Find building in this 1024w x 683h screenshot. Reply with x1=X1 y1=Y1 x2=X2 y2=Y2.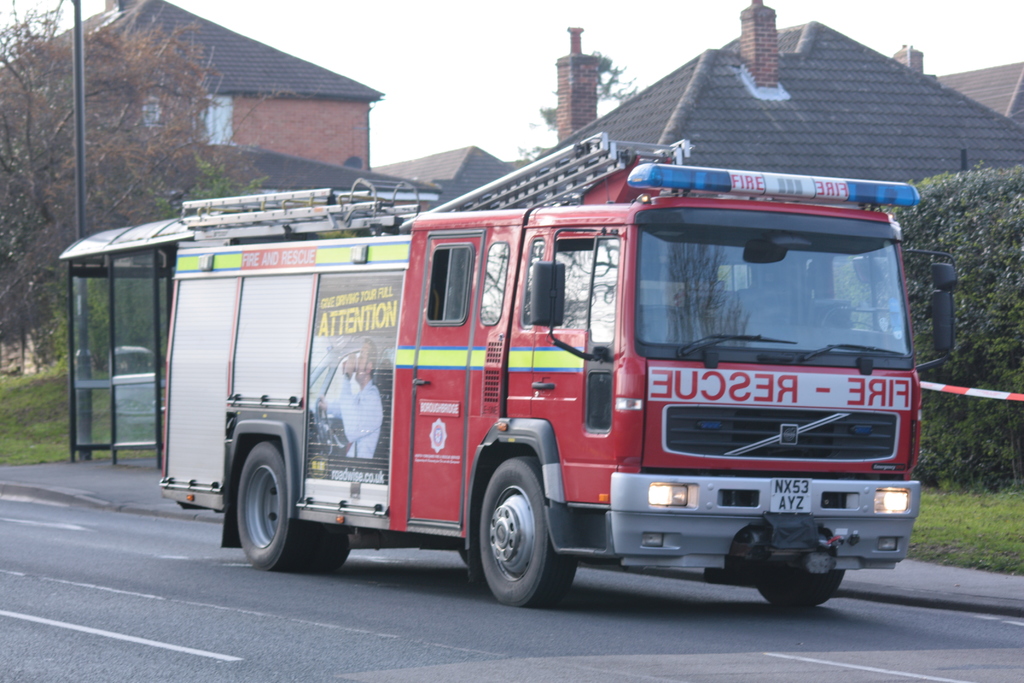
x1=1 y1=4 x2=393 y2=184.
